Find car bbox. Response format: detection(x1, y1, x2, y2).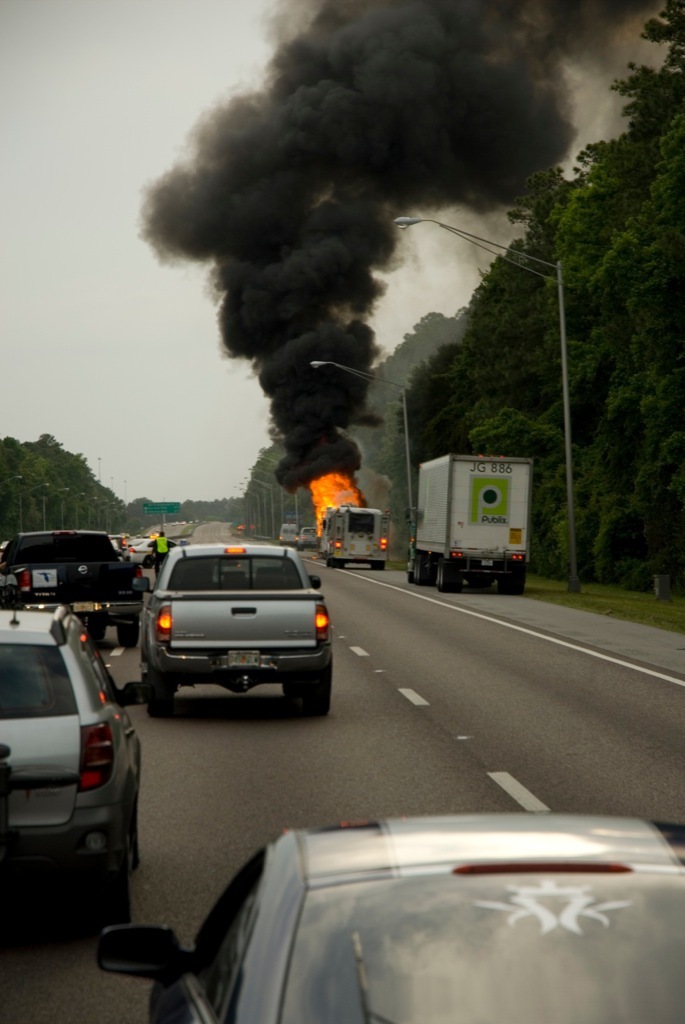
detection(98, 812, 684, 1023).
